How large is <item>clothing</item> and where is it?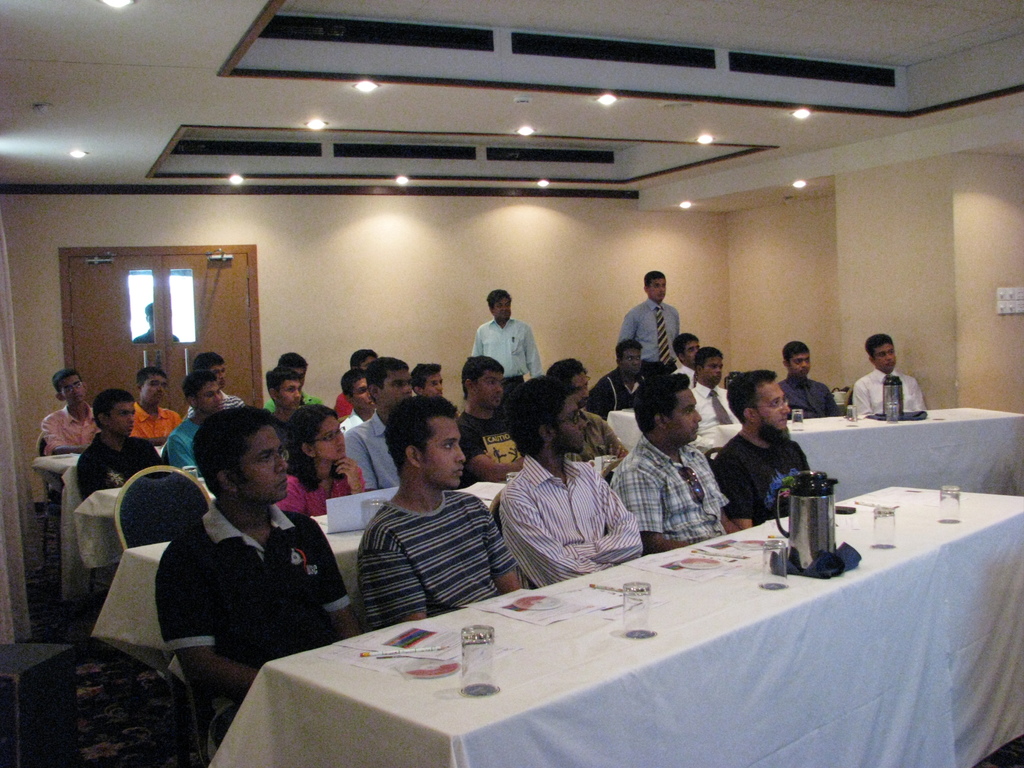
Bounding box: (x1=344, y1=412, x2=369, y2=436).
